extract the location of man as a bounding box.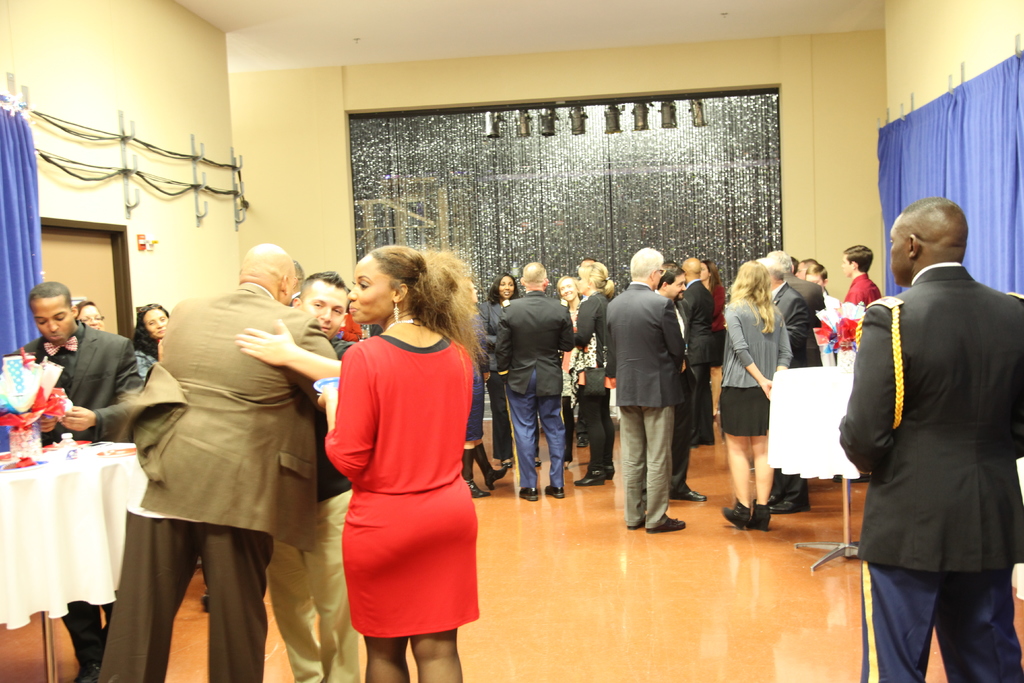
BBox(277, 259, 301, 310).
